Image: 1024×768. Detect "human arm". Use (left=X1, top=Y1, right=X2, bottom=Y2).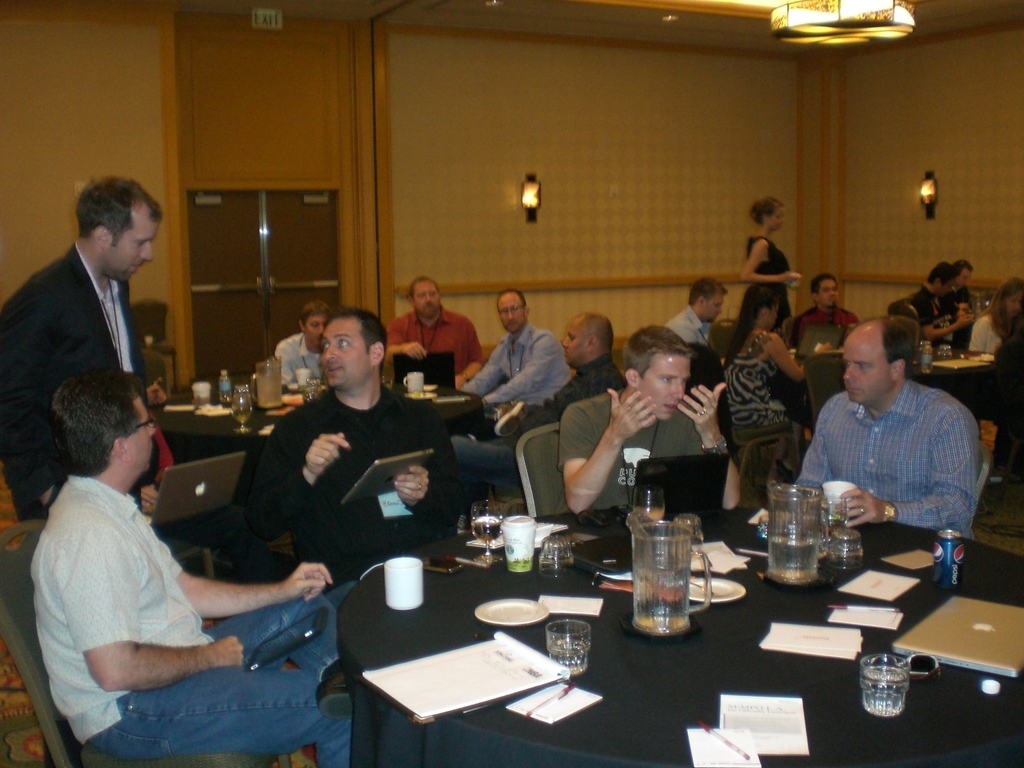
(left=372, top=320, right=431, bottom=361).
